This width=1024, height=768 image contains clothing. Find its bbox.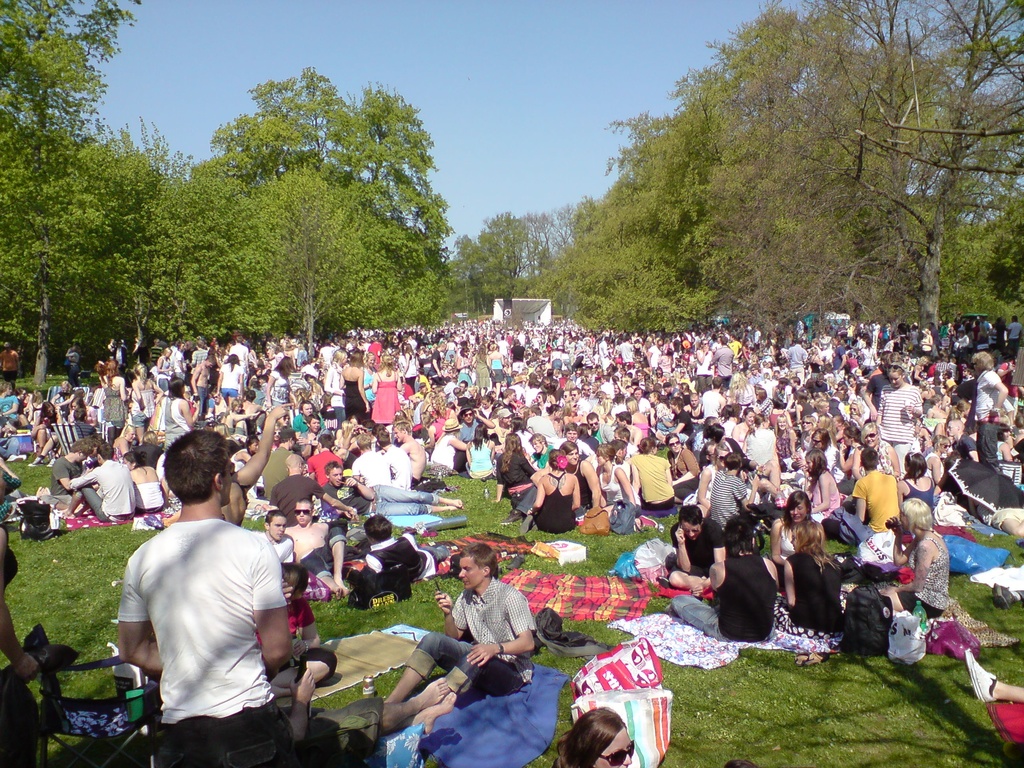
{"left": 436, "top": 435, "right": 453, "bottom": 463}.
